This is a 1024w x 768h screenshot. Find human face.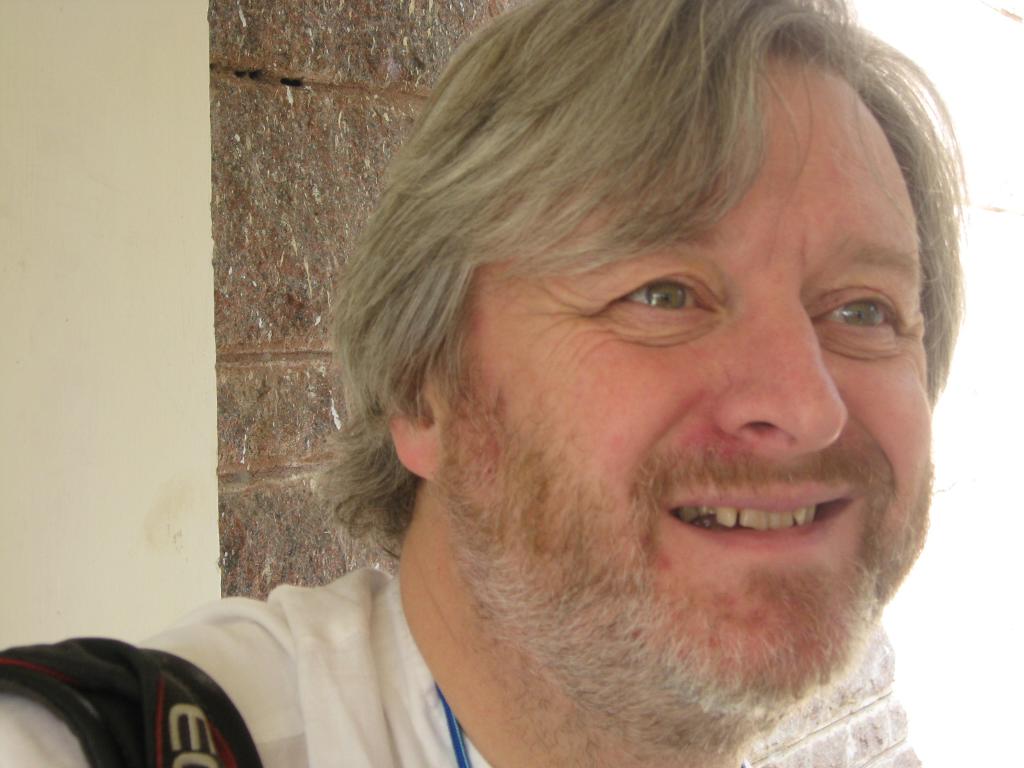
Bounding box: select_region(464, 50, 928, 673).
